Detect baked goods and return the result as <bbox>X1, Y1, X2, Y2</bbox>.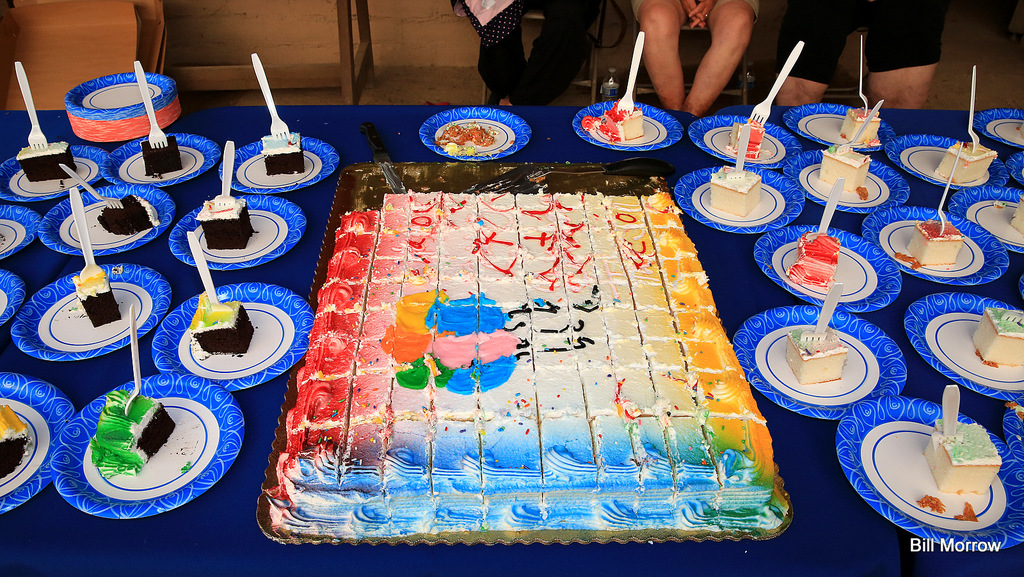
<bbox>262, 130, 304, 174</bbox>.
